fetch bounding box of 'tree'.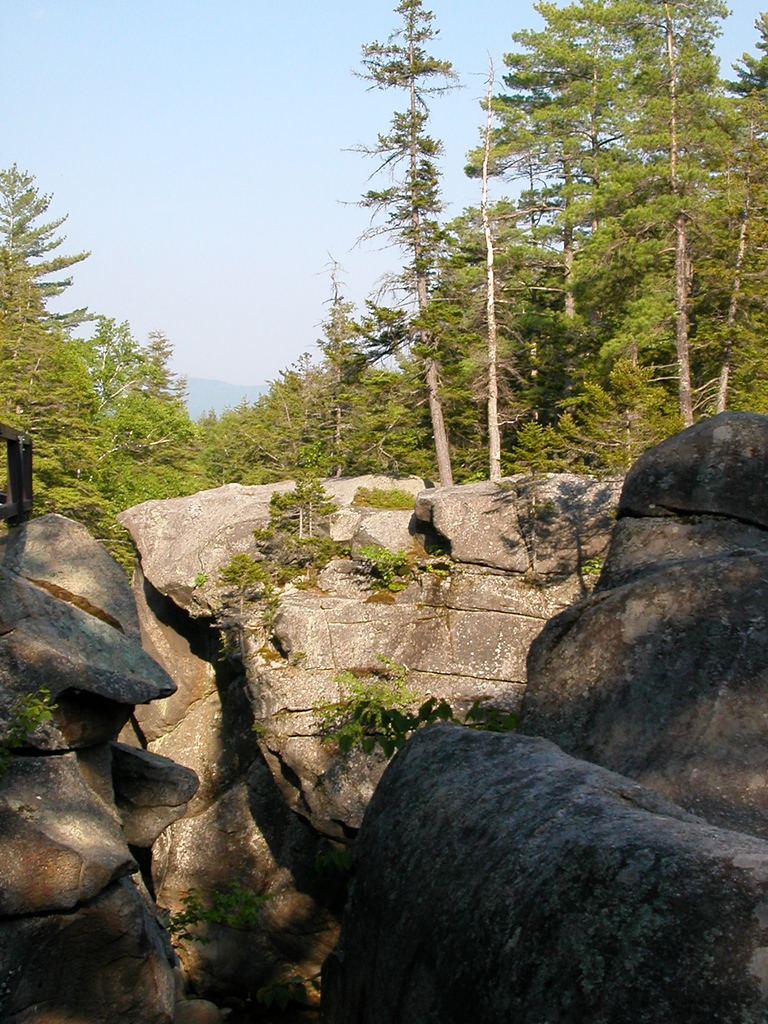
Bbox: <box>147,327,164,362</box>.
